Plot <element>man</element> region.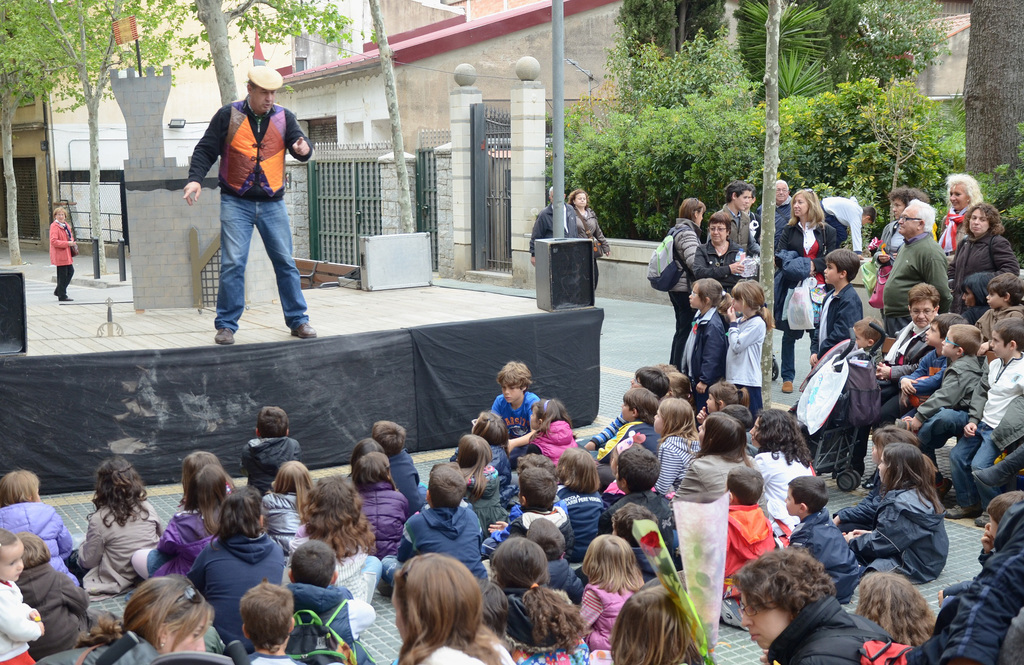
Plotted at bbox(525, 185, 586, 273).
